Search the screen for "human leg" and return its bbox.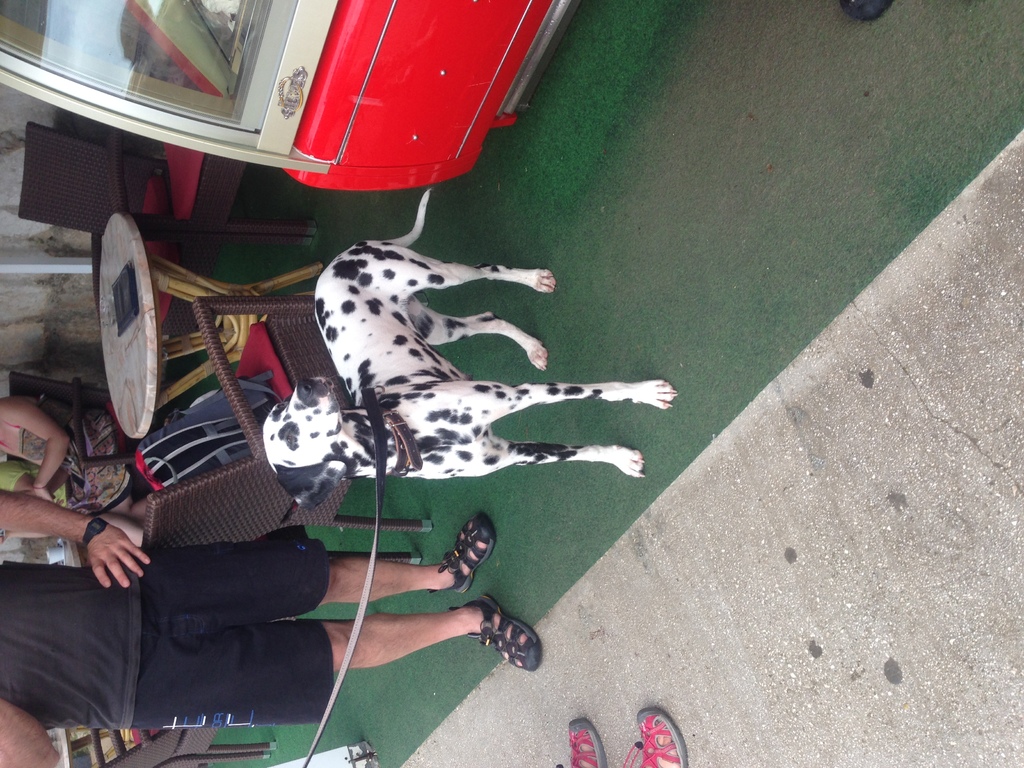
Found: (x1=324, y1=593, x2=538, y2=676).
